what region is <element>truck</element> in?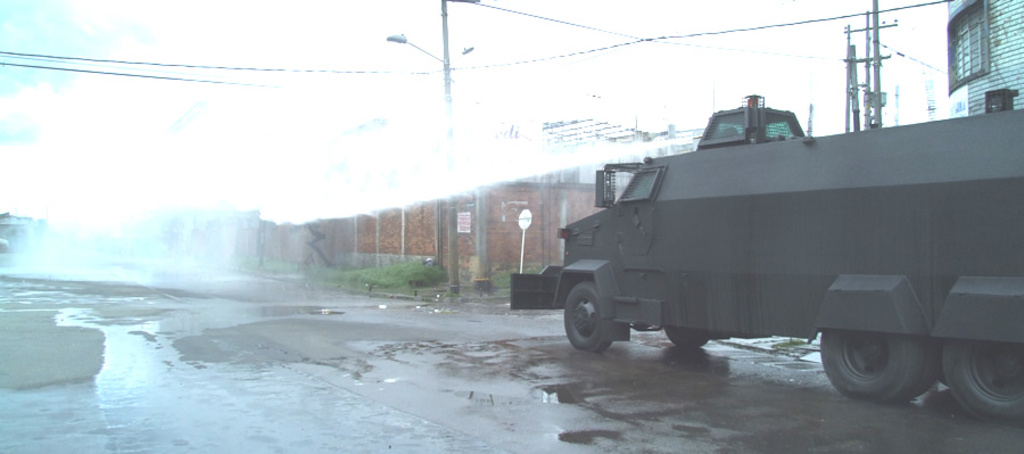
535, 97, 1023, 399.
